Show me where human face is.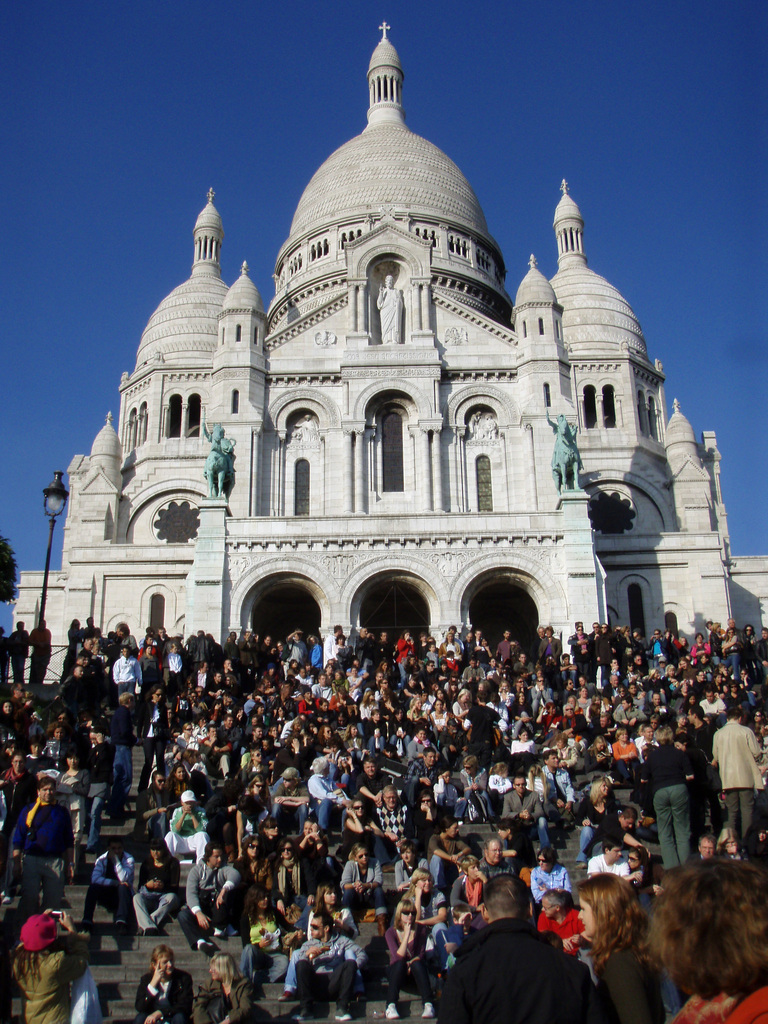
human face is at (x1=160, y1=952, x2=174, y2=973).
